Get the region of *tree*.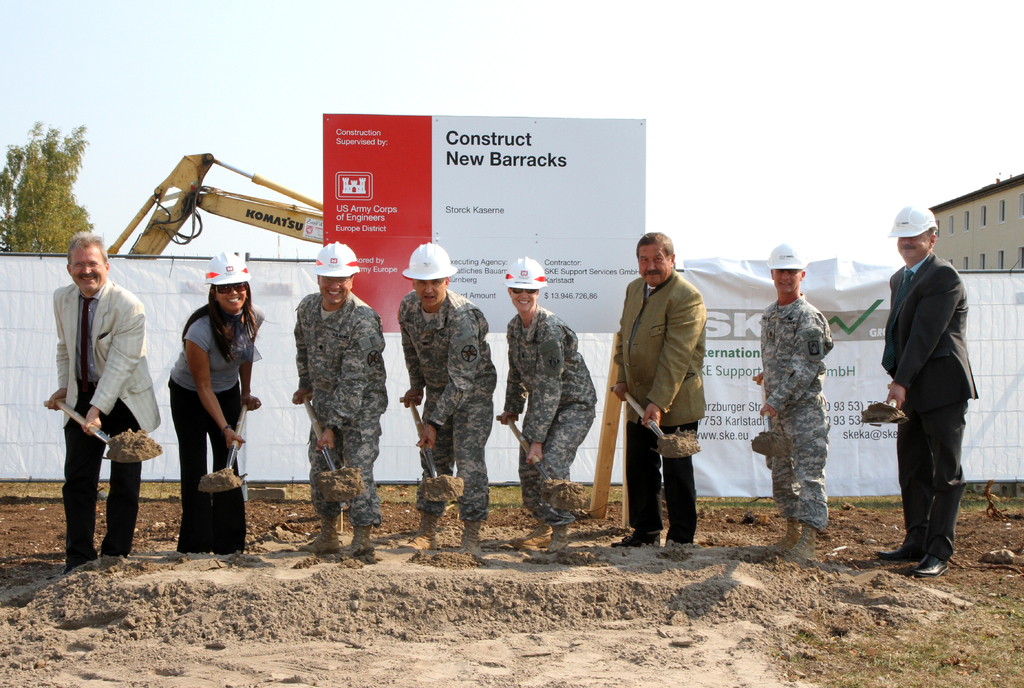
7, 110, 72, 240.
